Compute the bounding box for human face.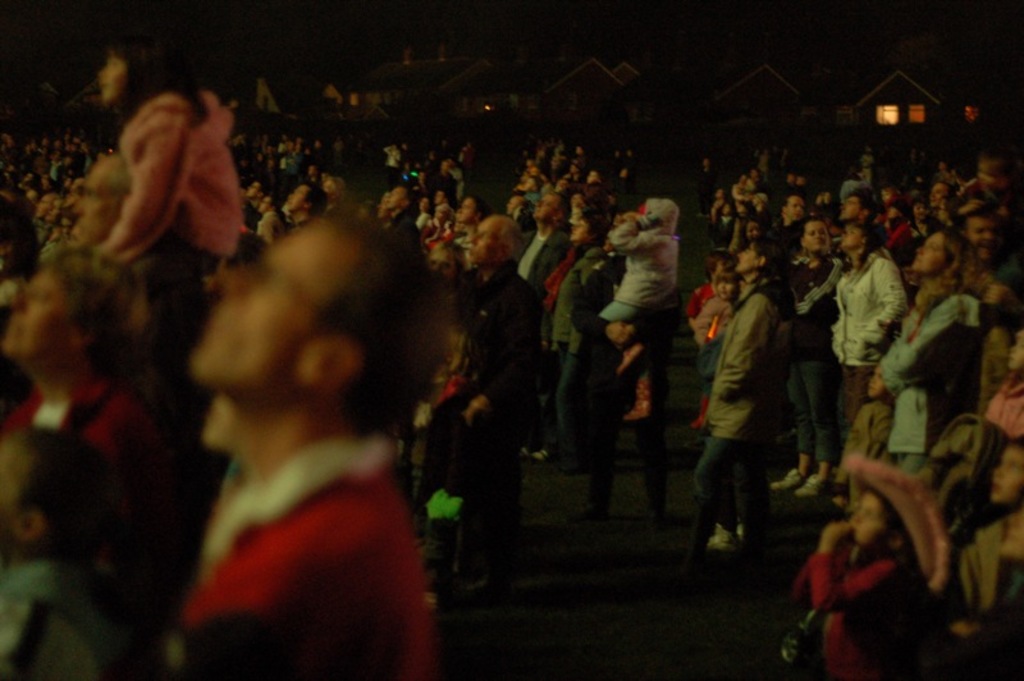
530/187/556/219.
